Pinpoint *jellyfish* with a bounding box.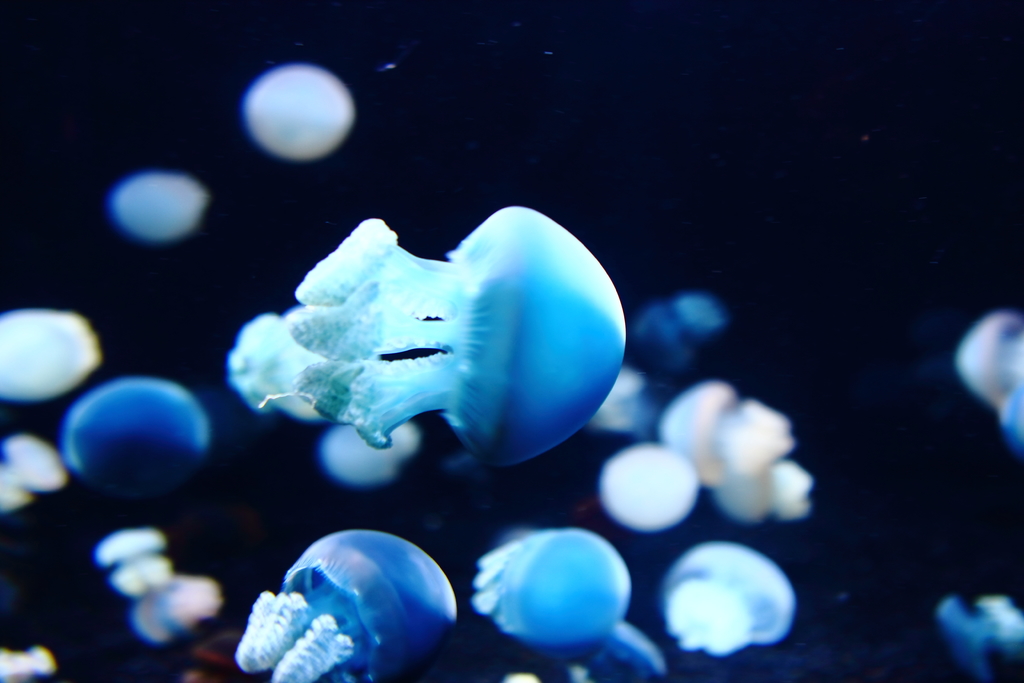
rect(661, 541, 797, 655).
